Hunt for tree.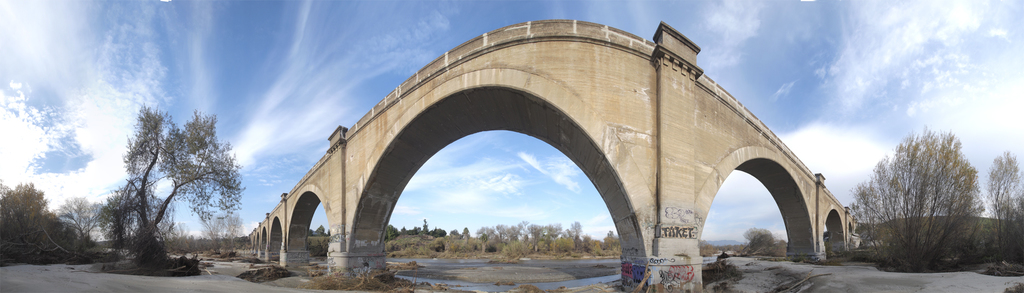
Hunted down at locate(95, 100, 241, 272).
